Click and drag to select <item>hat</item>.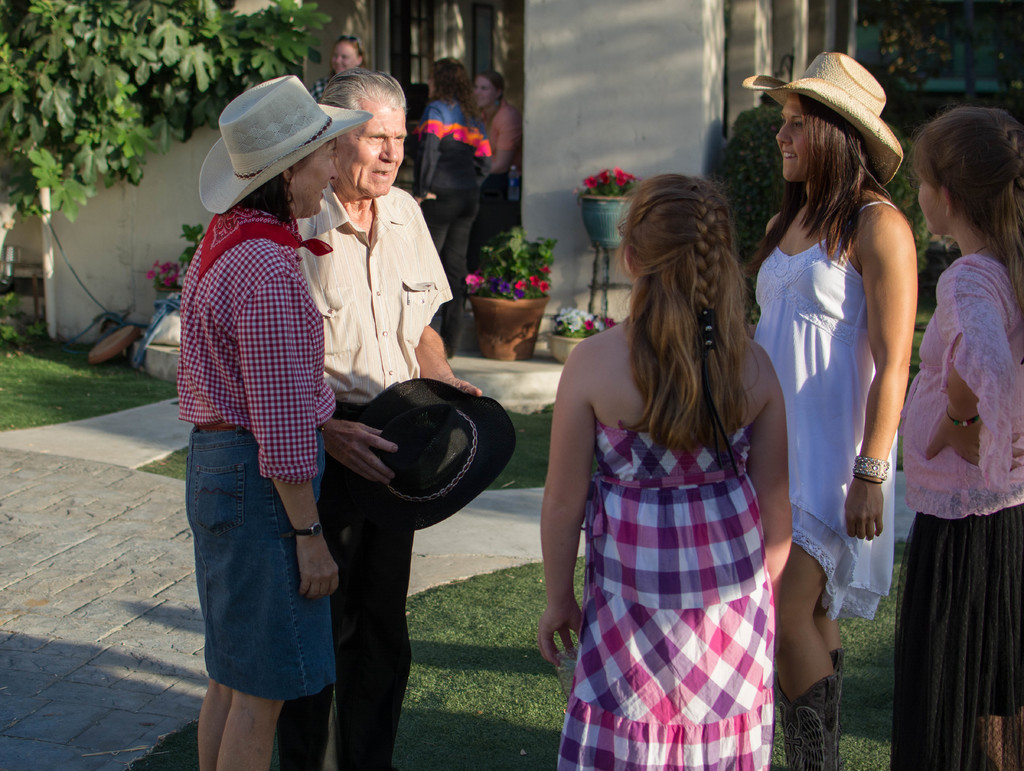
Selection: region(739, 52, 904, 188).
